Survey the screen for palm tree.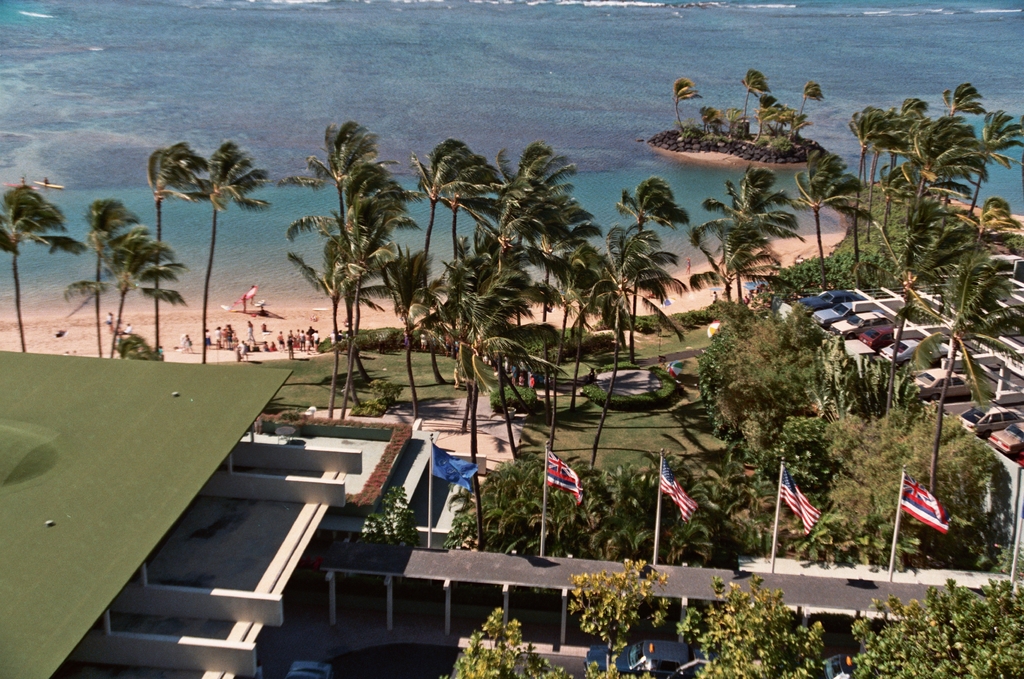
Survey found: box(692, 173, 835, 316).
